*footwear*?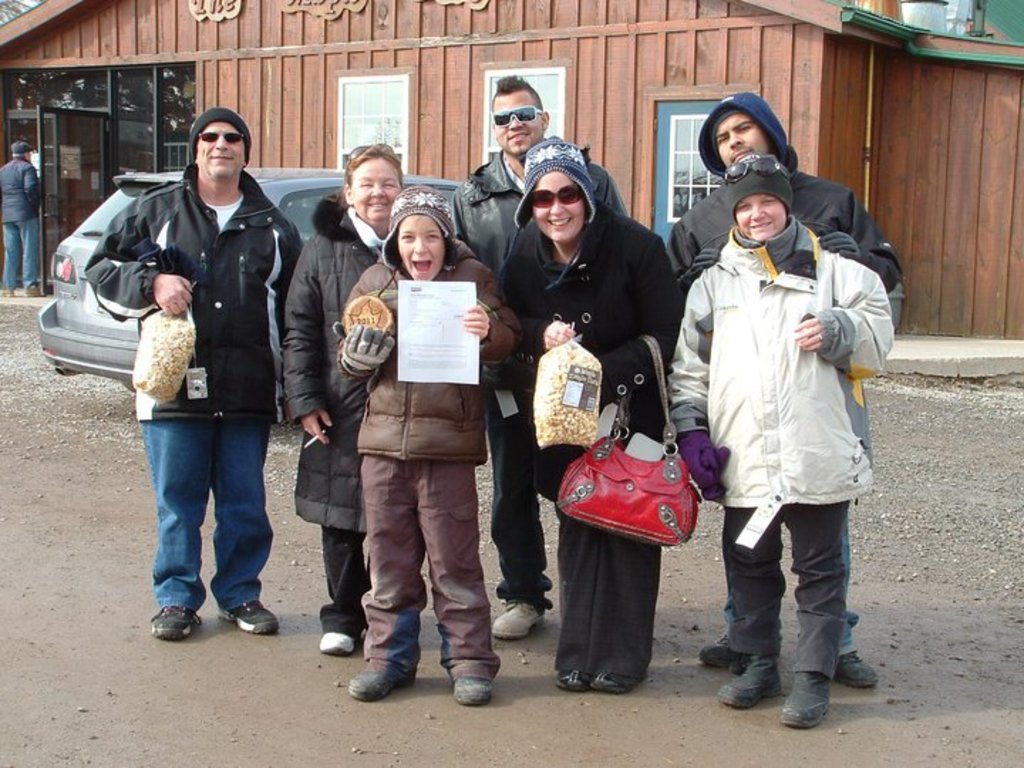
bbox=[715, 654, 785, 705]
